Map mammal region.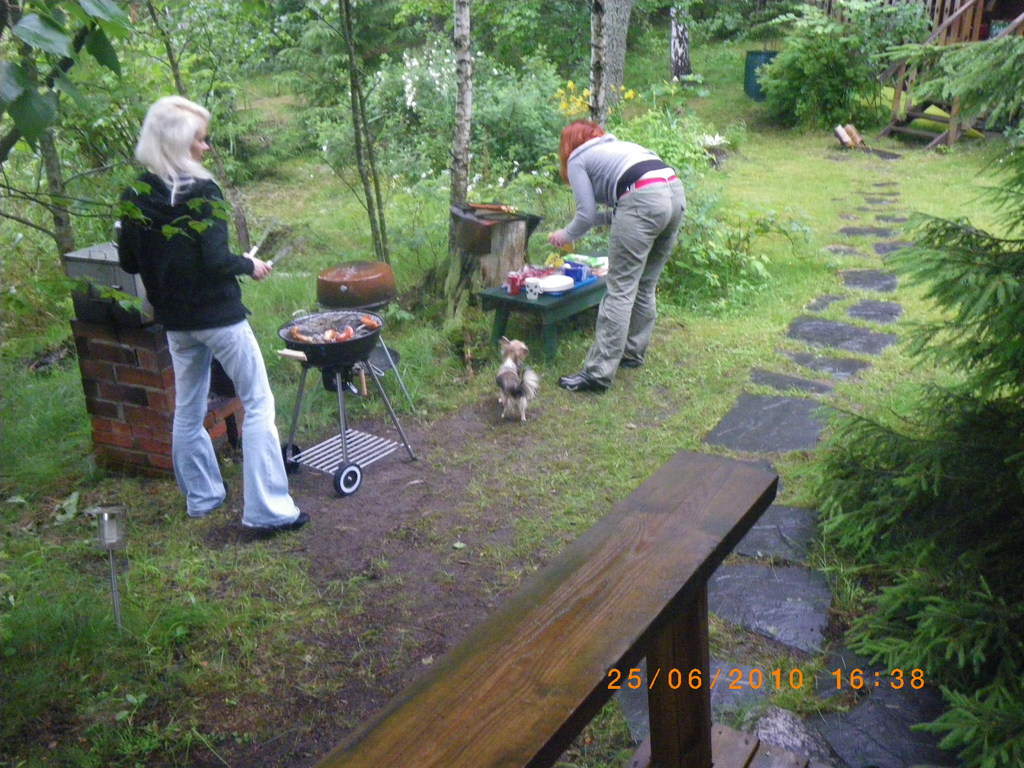
Mapped to box=[104, 120, 290, 486].
